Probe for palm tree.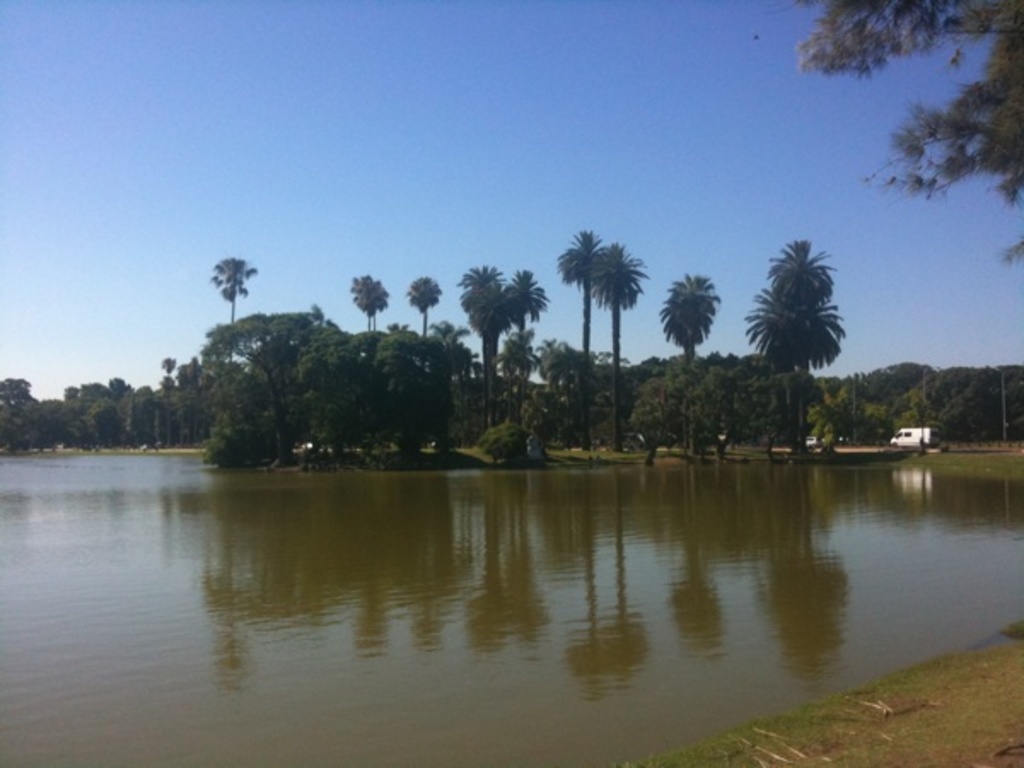
Probe result: {"x1": 205, "y1": 258, "x2": 251, "y2": 324}.
